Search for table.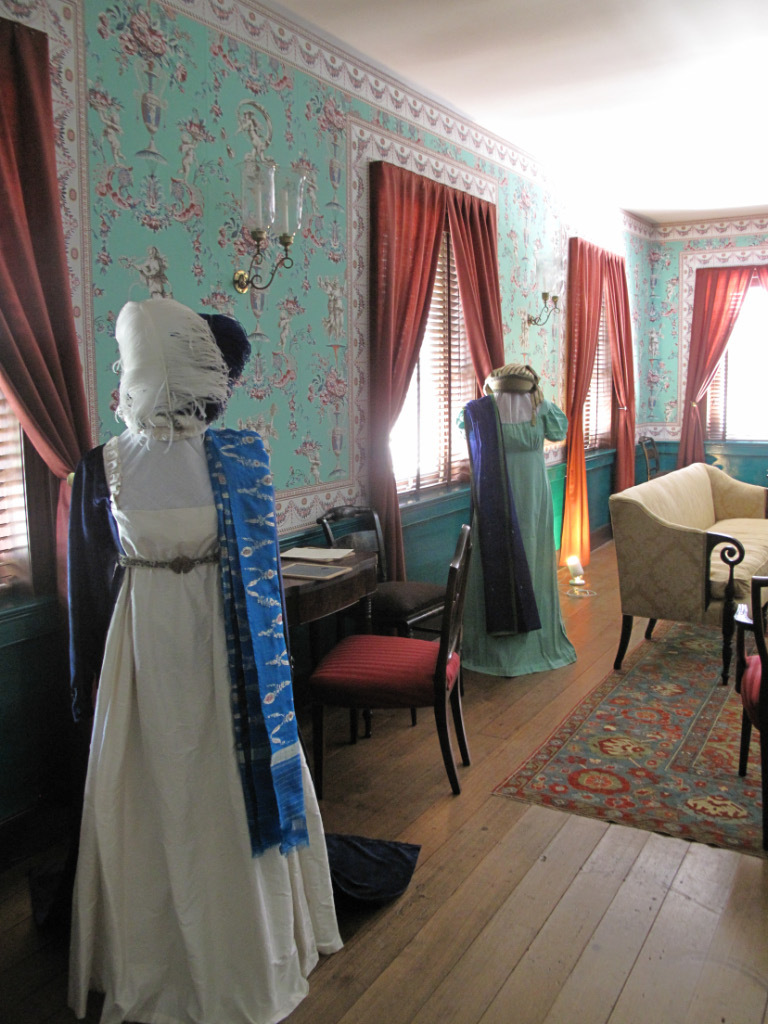
Found at crop(270, 534, 403, 777).
